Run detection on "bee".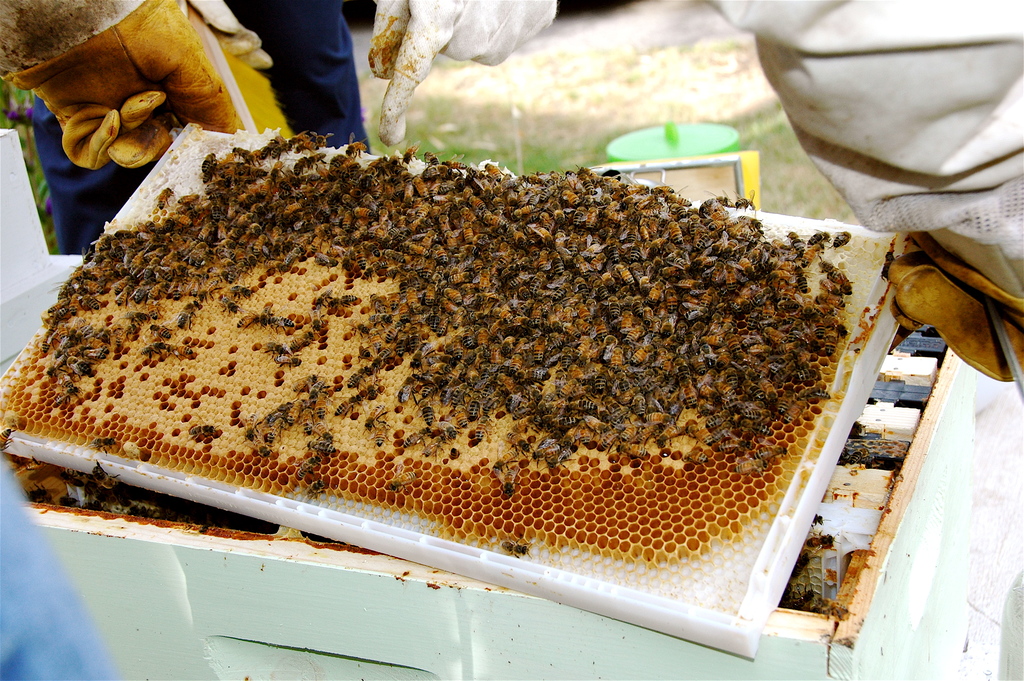
Result: bbox(51, 334, 73, 350).
